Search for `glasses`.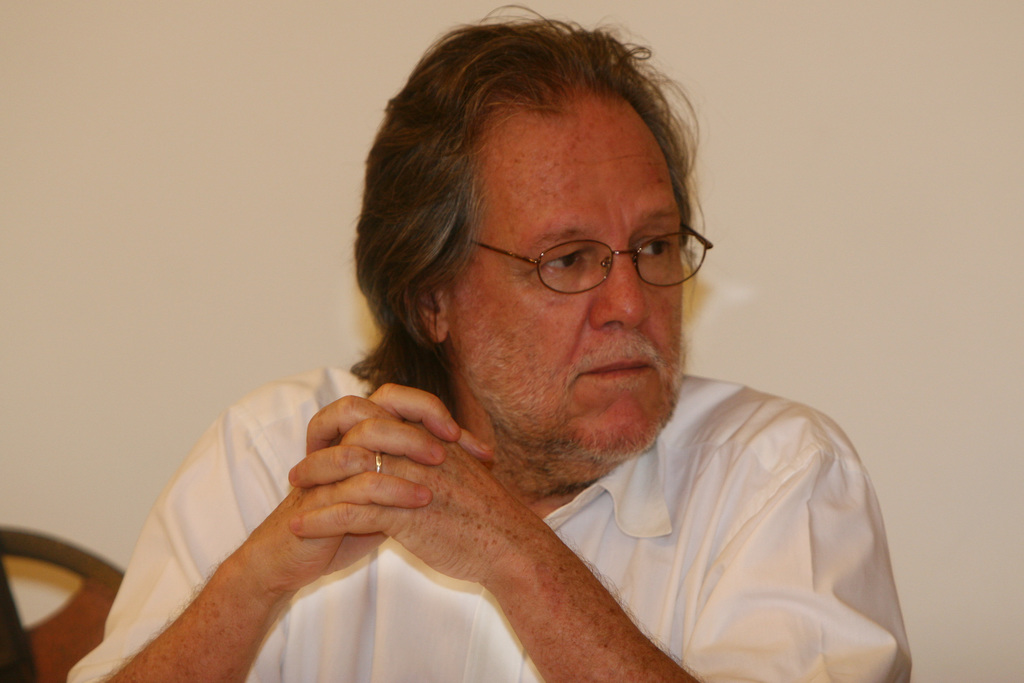
Found at <box>474,215,715,292</box>.
